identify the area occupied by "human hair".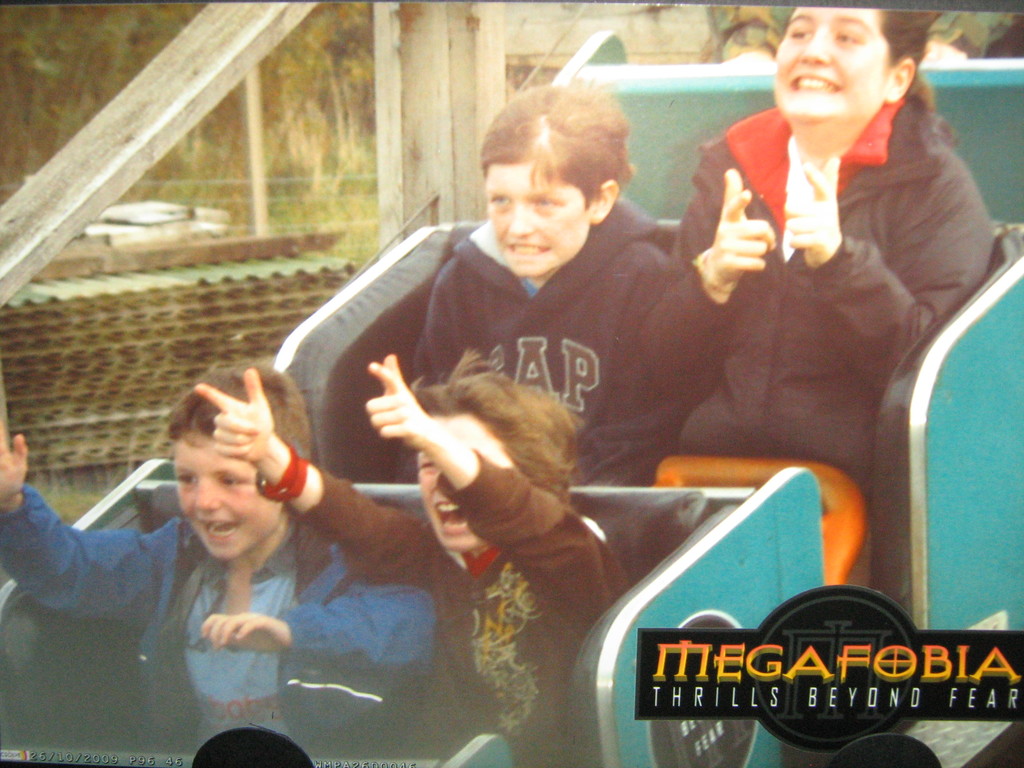
Area: select_region(477, 77, 639, 213).
